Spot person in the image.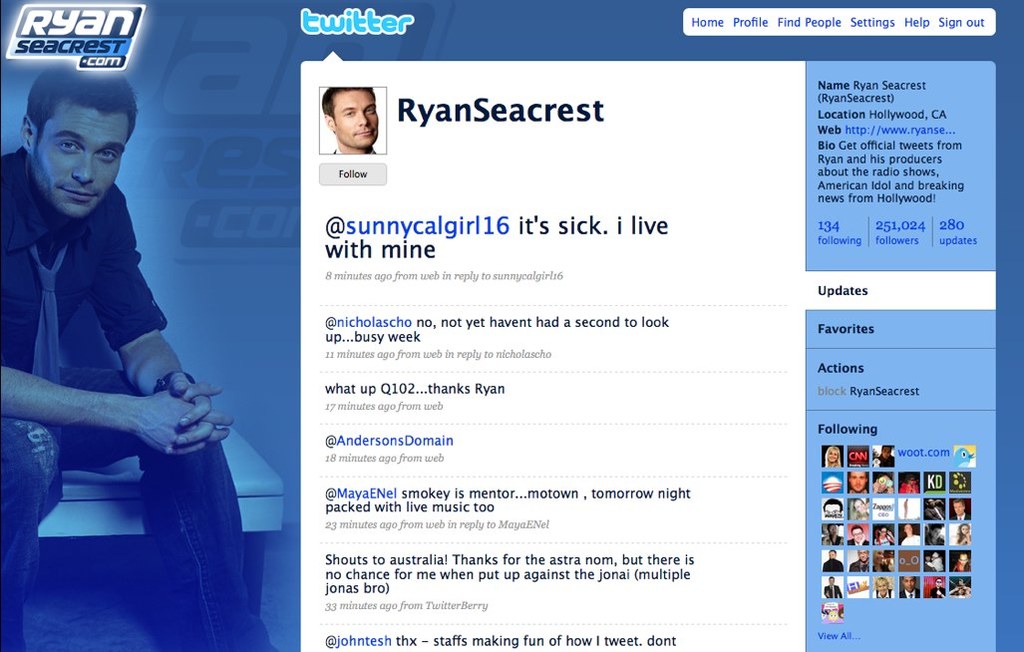
person found at 870:574:891:600.
